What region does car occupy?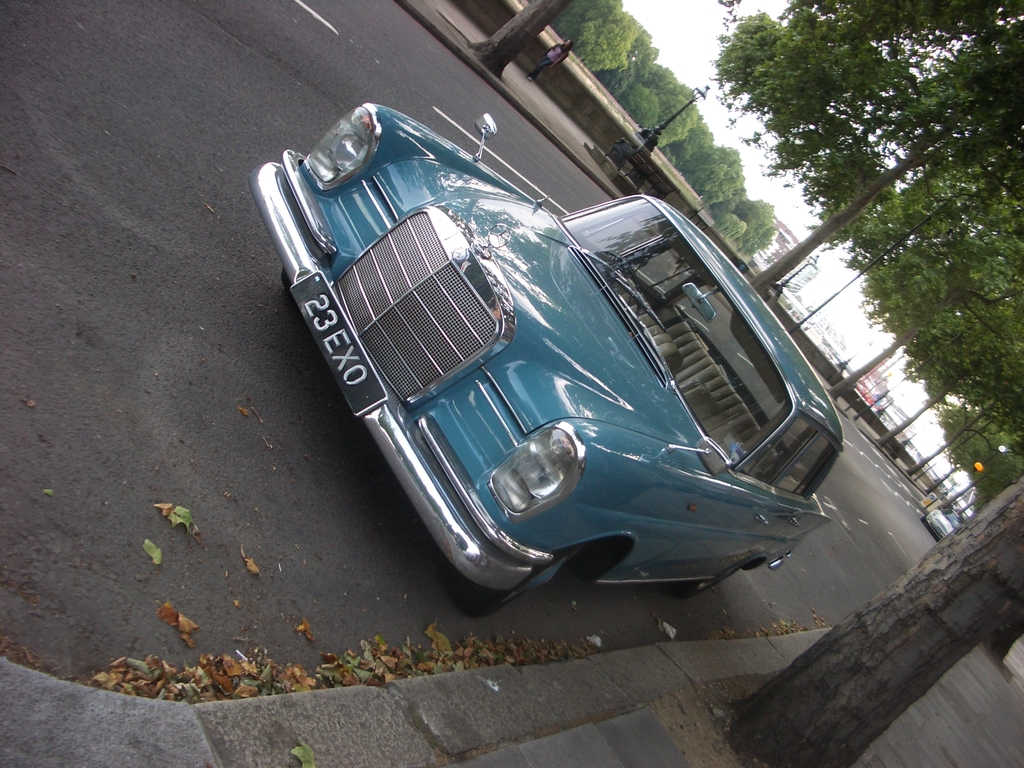
<box>250,97,845,621</box>.
